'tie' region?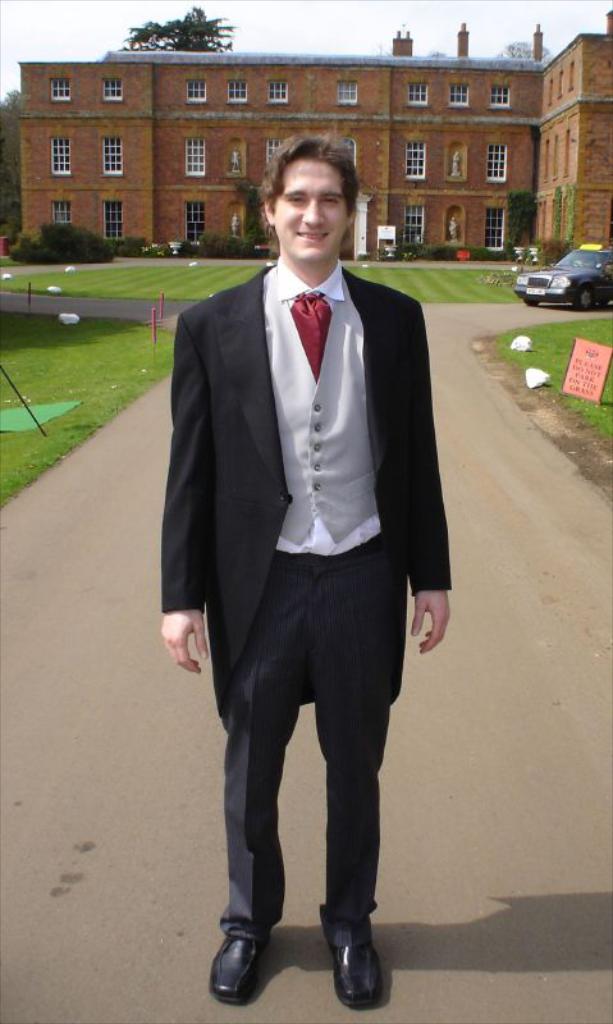
292 297 333 380
